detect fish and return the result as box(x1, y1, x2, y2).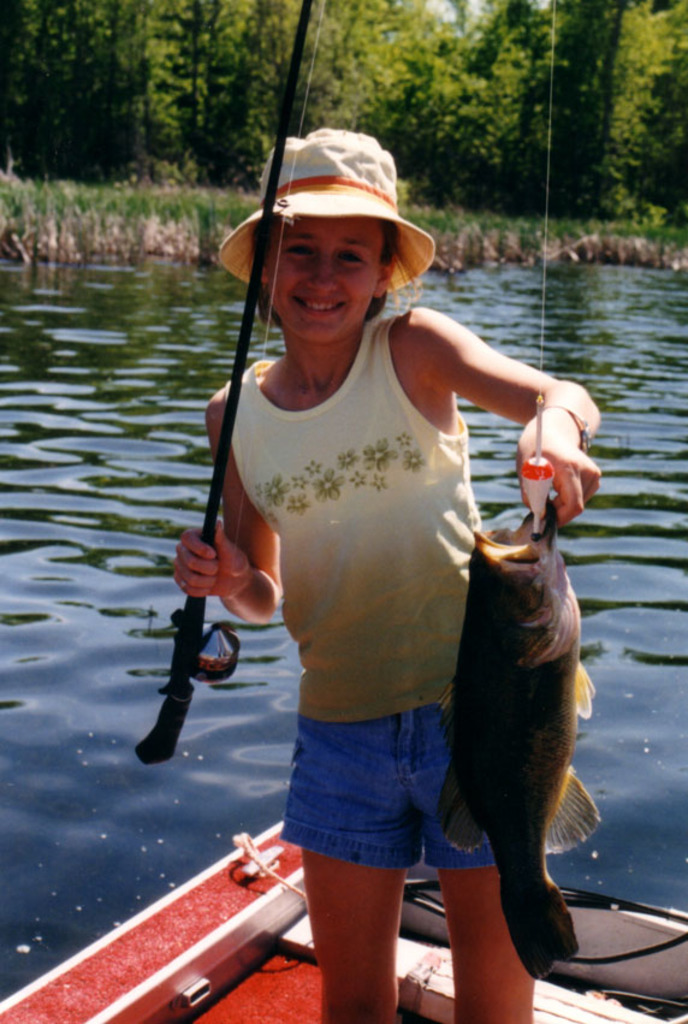
box(420, 503, 595, 961).
